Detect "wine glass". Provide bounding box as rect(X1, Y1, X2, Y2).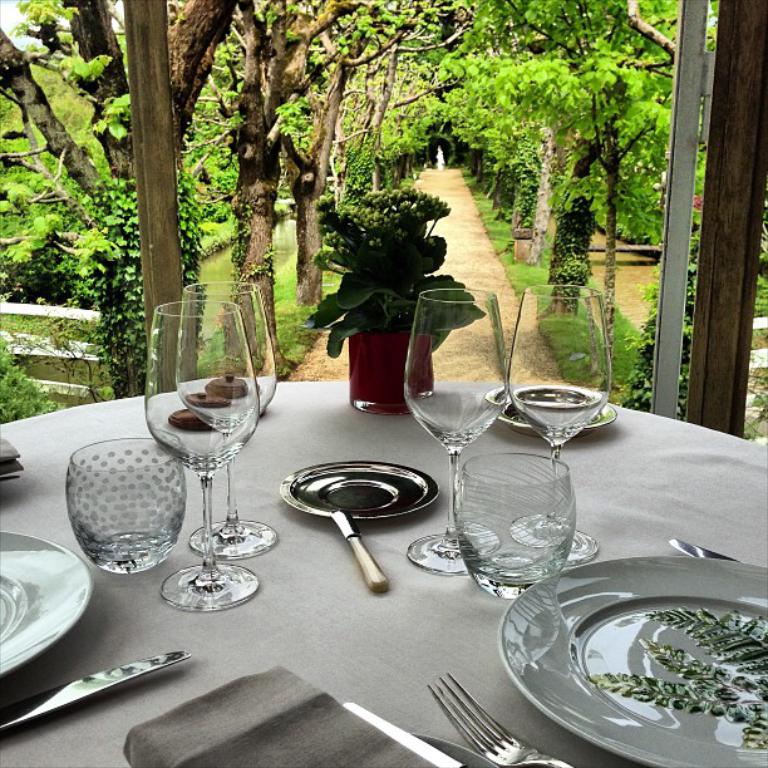
rect(183, 286, 279, 552).
